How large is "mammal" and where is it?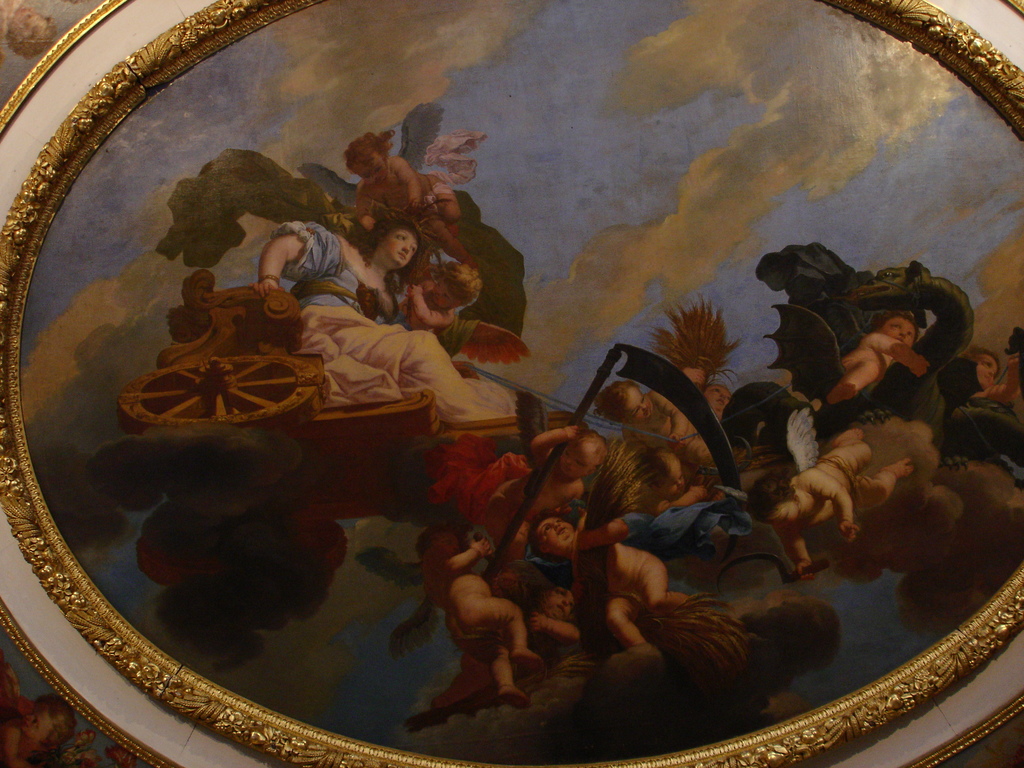
Bounding box: (740,434,916,575).
